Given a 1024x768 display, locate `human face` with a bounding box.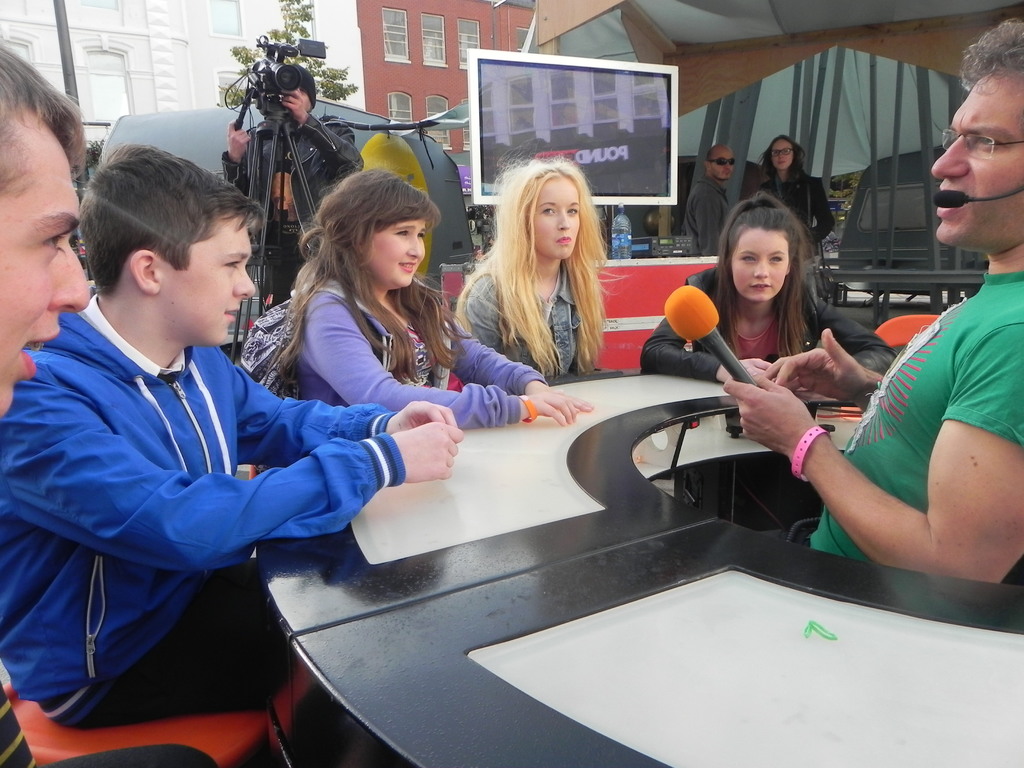
Located: 532/180/582/262.
